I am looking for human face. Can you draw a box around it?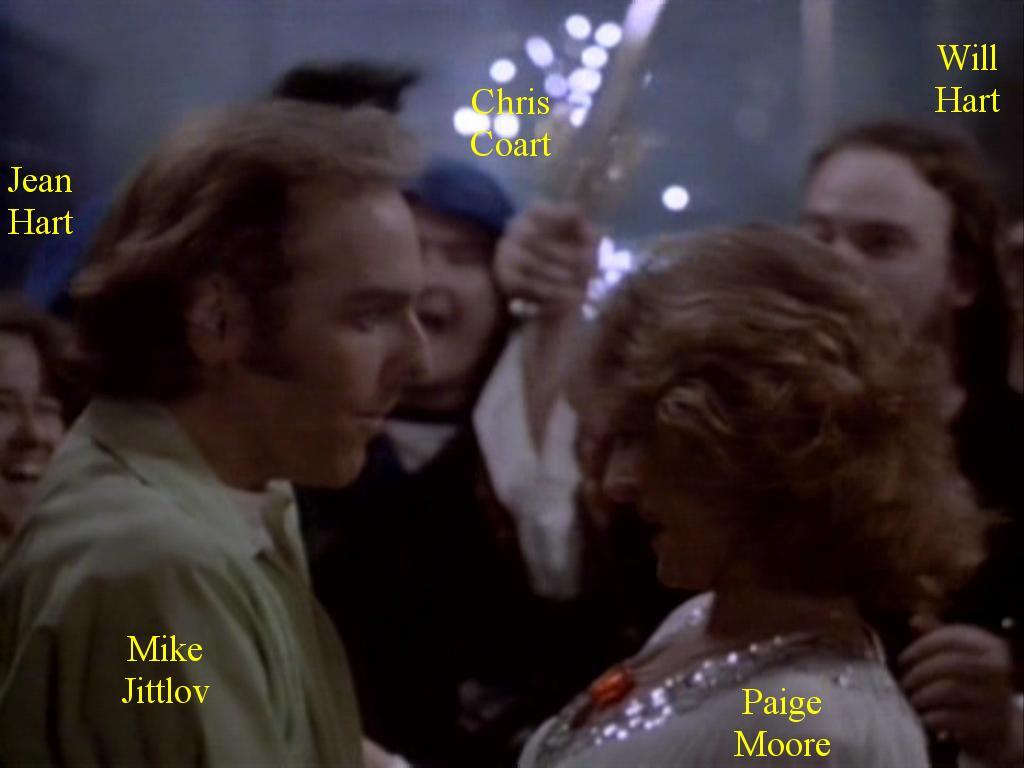
Sure, the bounding box is (808,148,954,333).
